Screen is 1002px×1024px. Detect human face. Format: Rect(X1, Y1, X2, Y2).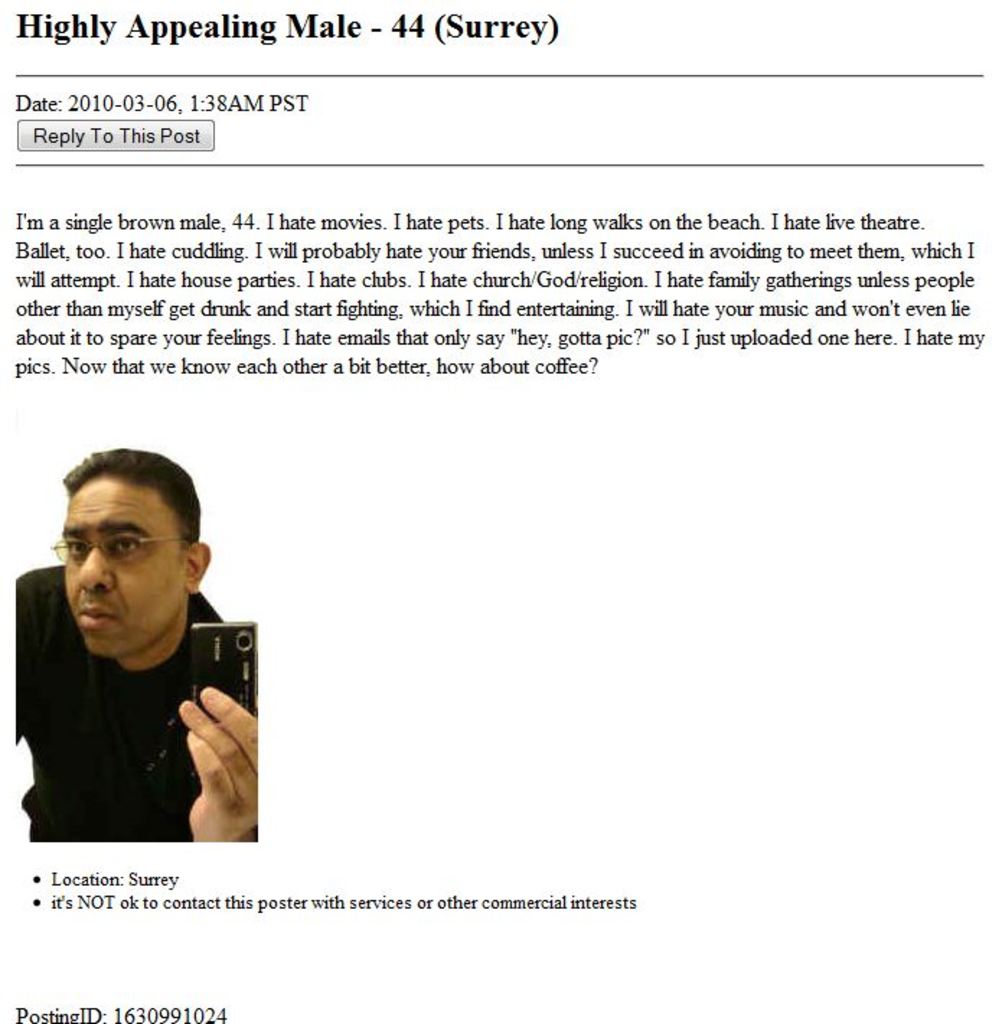
Rect(55, 482, 193, 659).
